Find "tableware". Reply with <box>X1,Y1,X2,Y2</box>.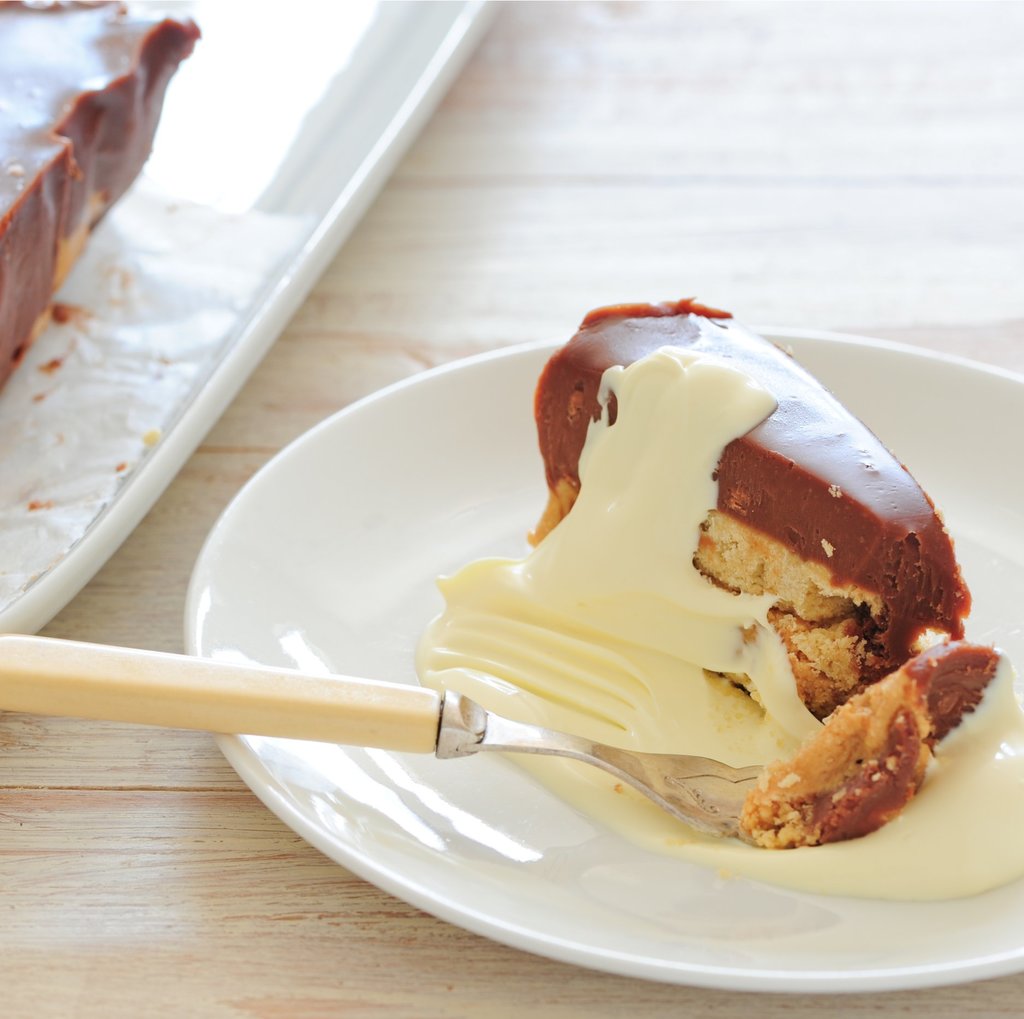
<box>0,632,771,833</box>.
